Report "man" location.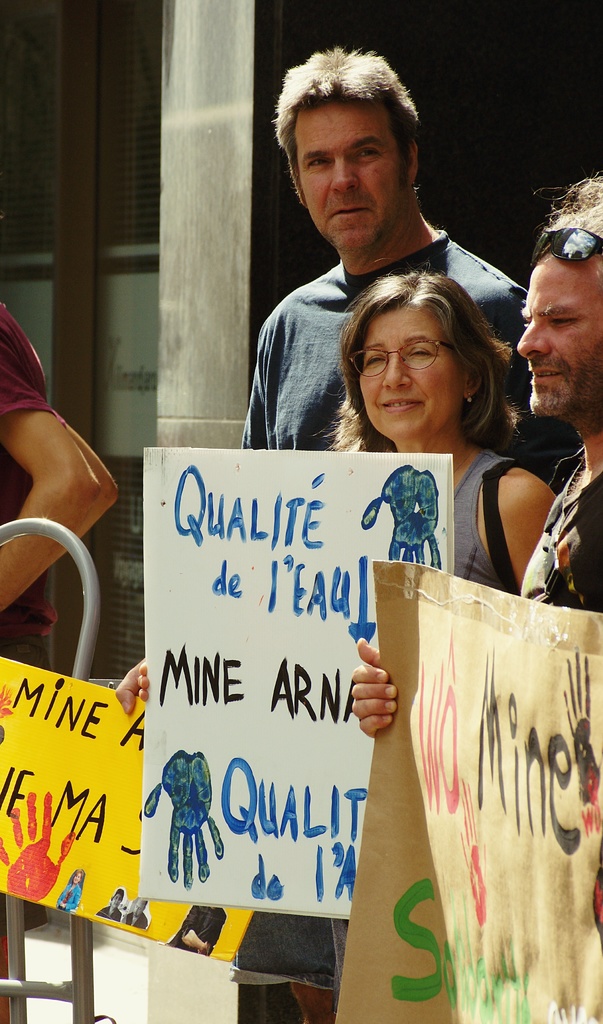
Report: 0/295/117/1023.
